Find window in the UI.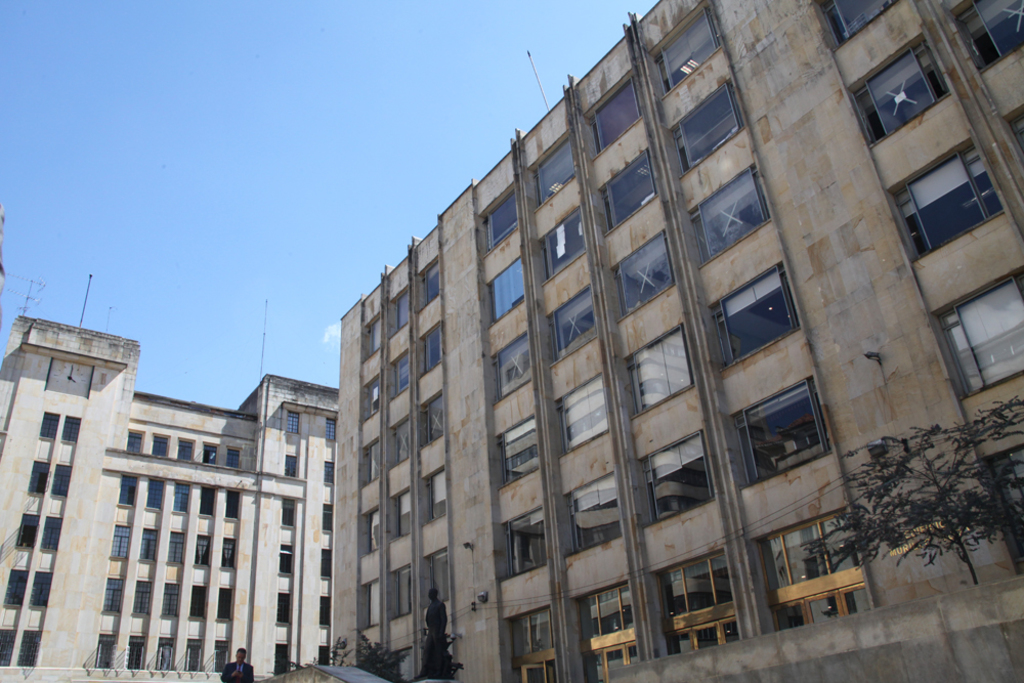
UI element at crop(545, 284, 601, 364).
